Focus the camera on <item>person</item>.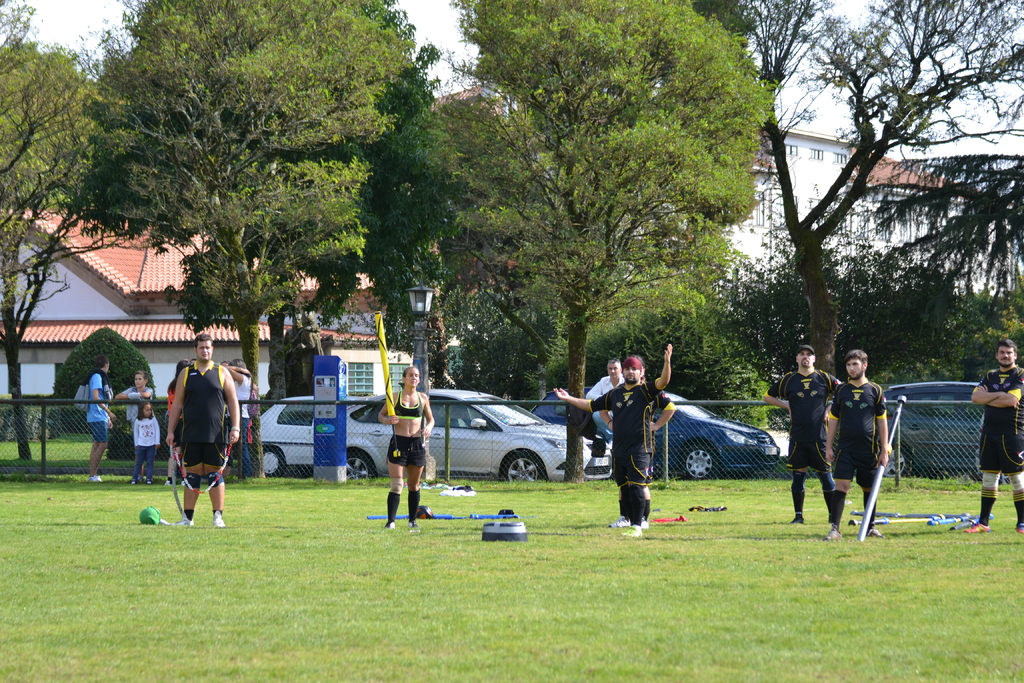
Focus region: locate(553, 342, 673, 537).
